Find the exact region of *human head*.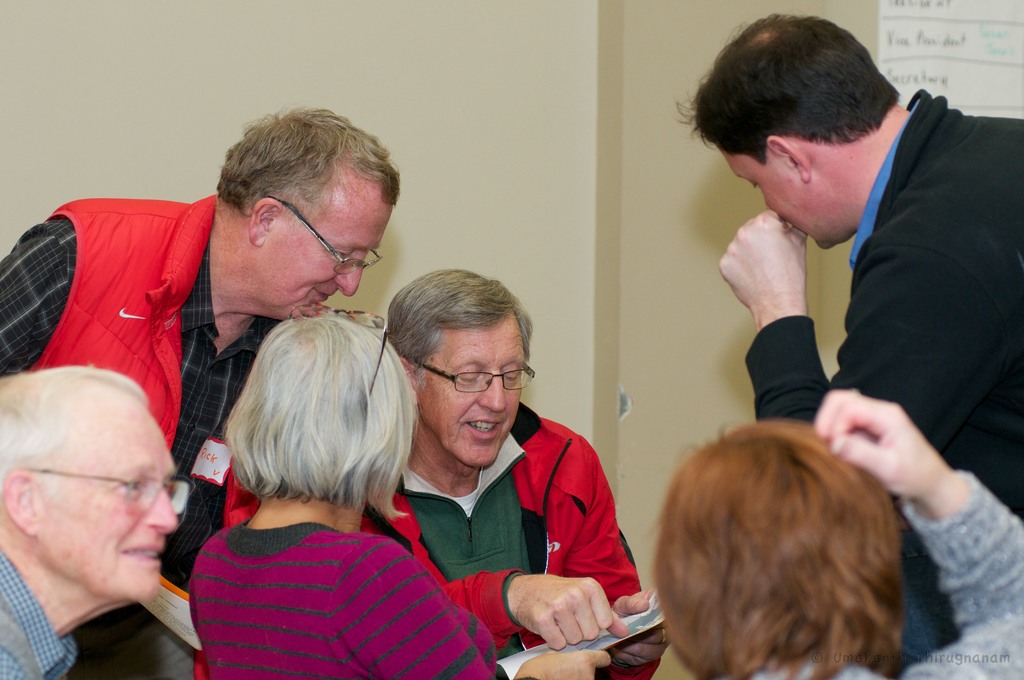
Exact region: detection(0, 365, 180, 605).
